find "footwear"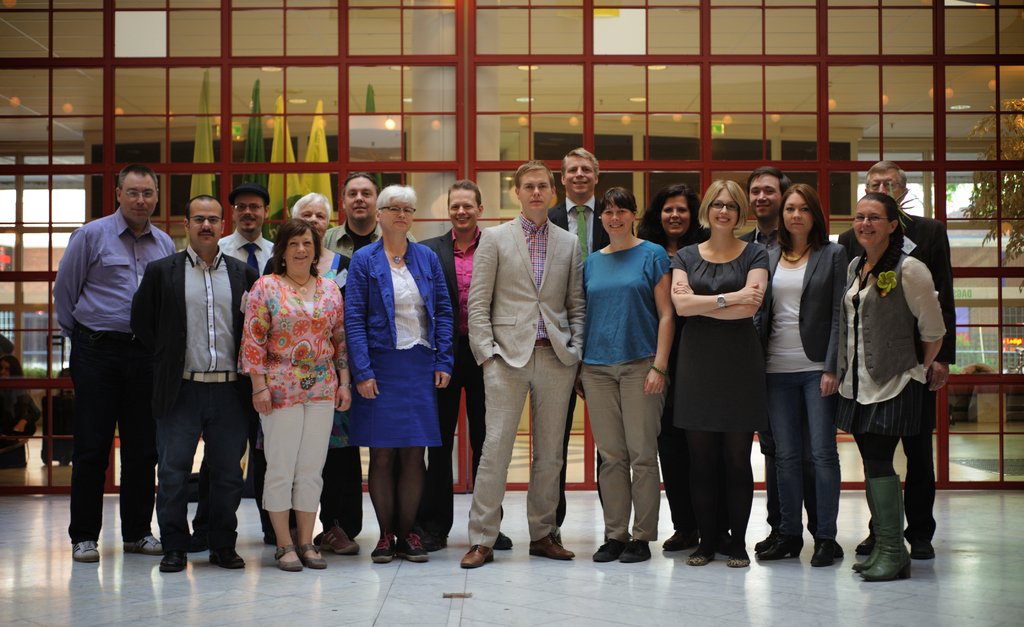
[x1=369, y1=530, x2=398, y2=564]
